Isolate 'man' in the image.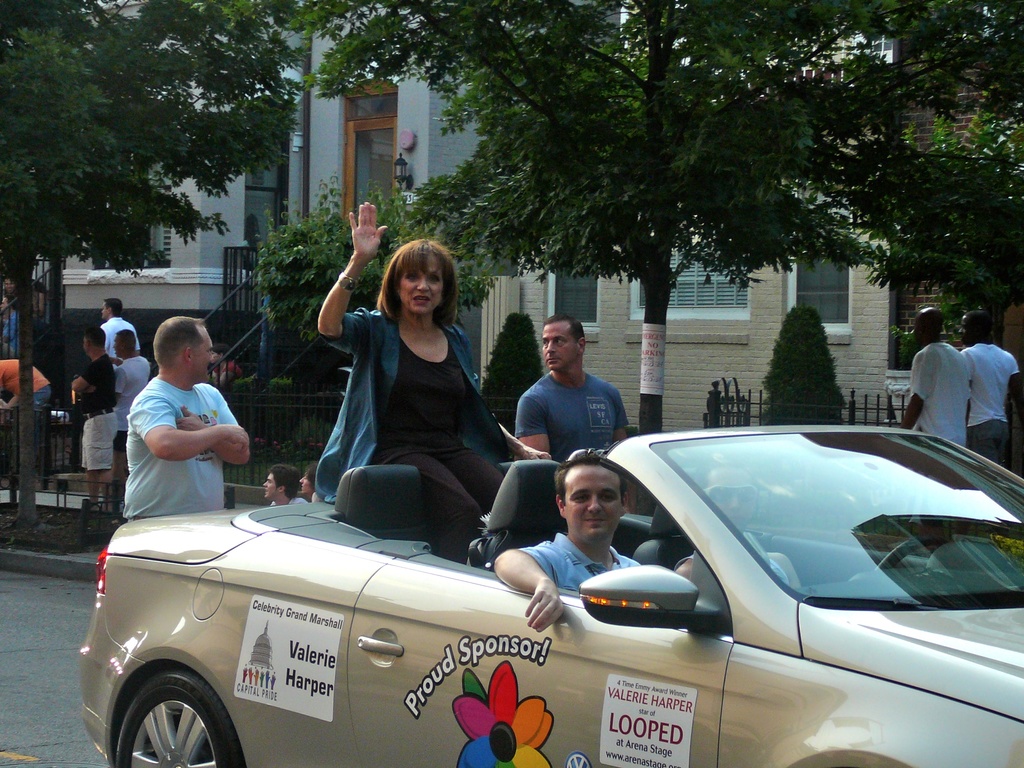
Isolated region: box=[261, 466, 309, 506].
